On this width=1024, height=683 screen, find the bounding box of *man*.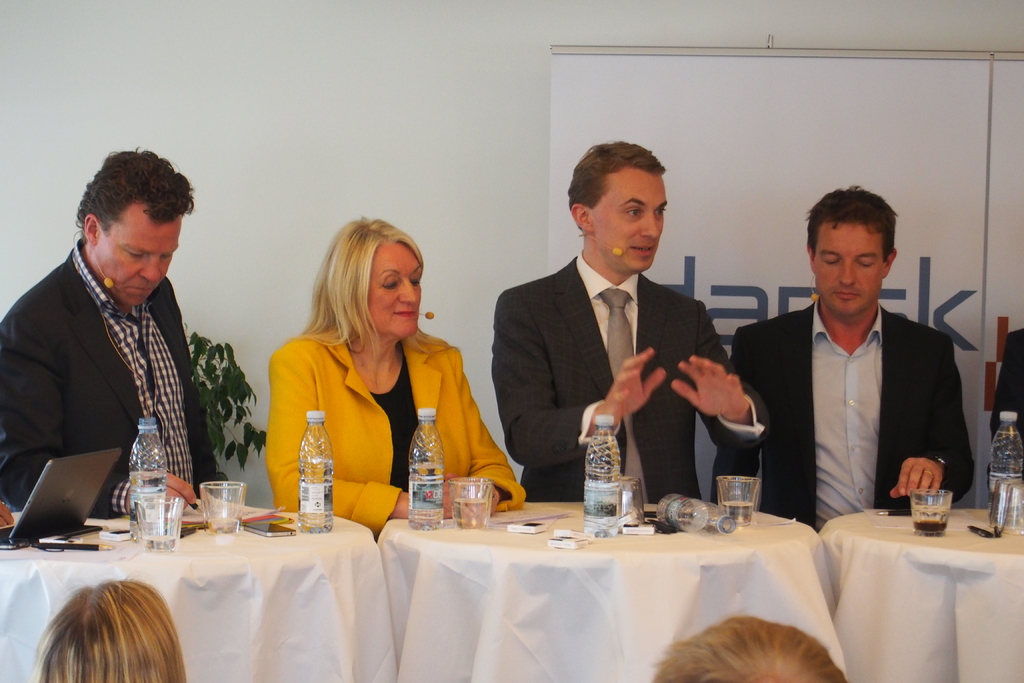
Bounding box: l=0, t=147, r=225, b=522.
